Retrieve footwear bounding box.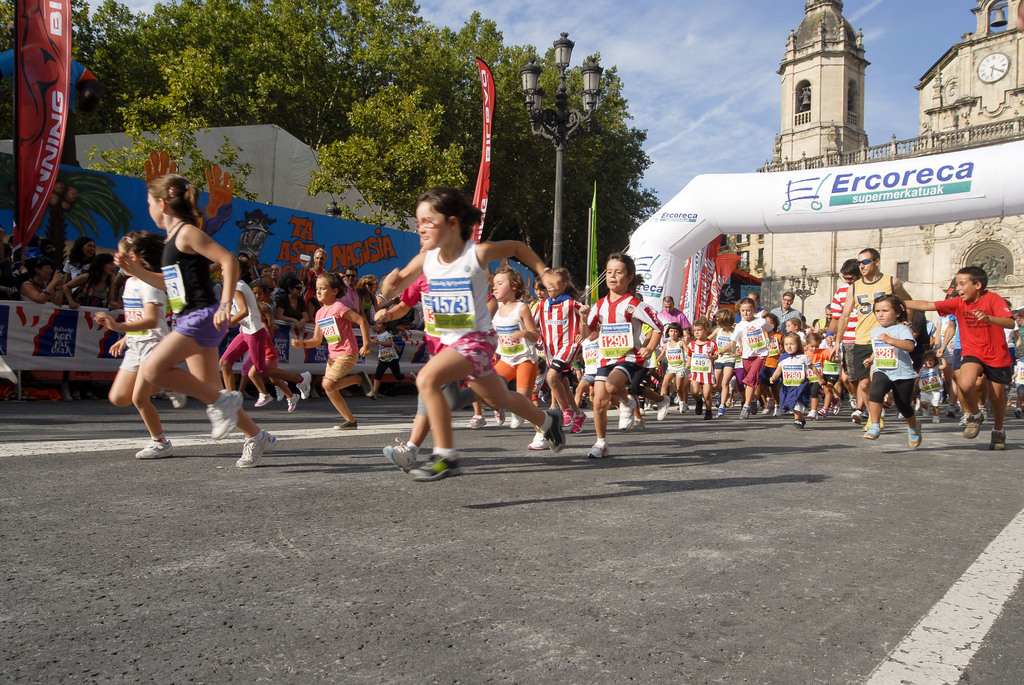
Bounding box: x1=804 y1=409 x2=820 y2=421.
